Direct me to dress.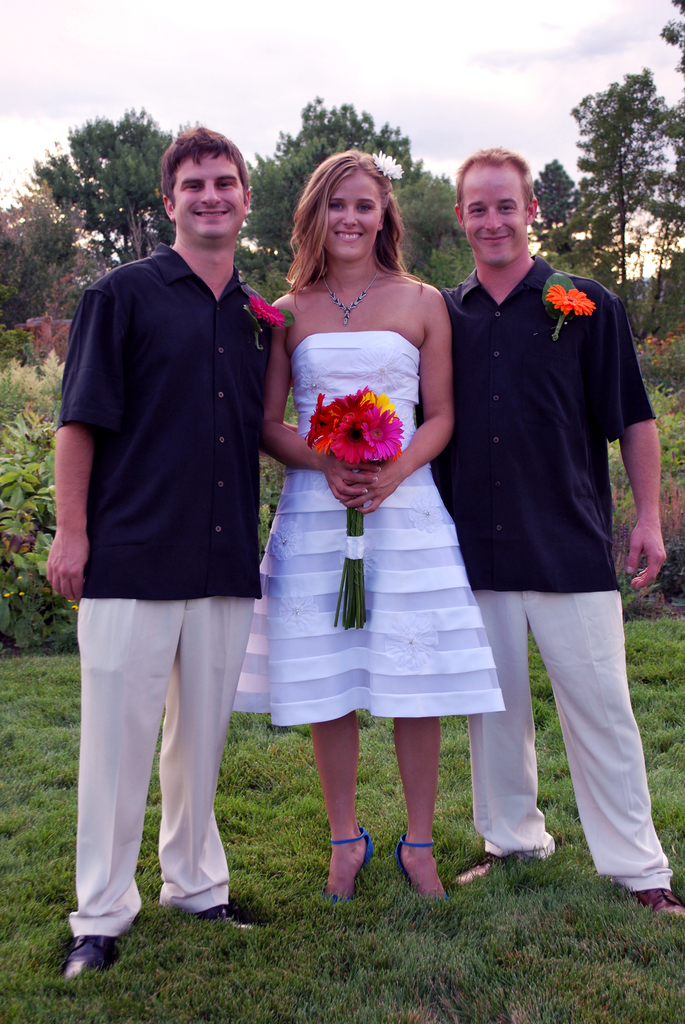
Direction: bbox(228, 252, 483, 767).
